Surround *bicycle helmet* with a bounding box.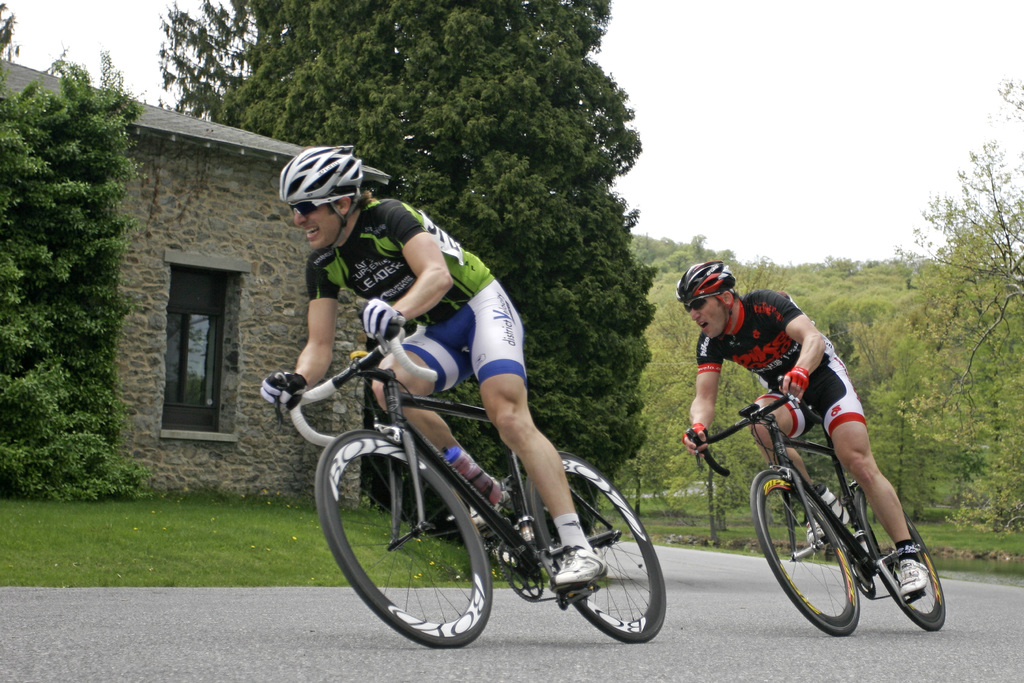
locate(676, 261, 735, 302).
